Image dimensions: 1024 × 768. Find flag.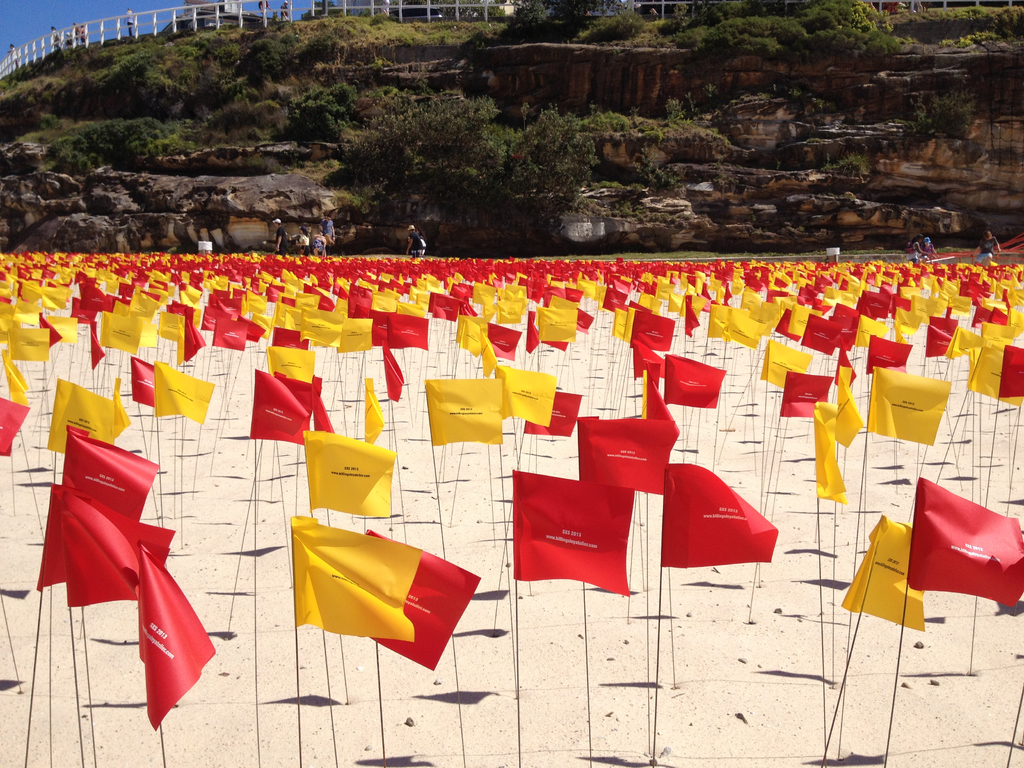
box(762, 339, 816, 381).
